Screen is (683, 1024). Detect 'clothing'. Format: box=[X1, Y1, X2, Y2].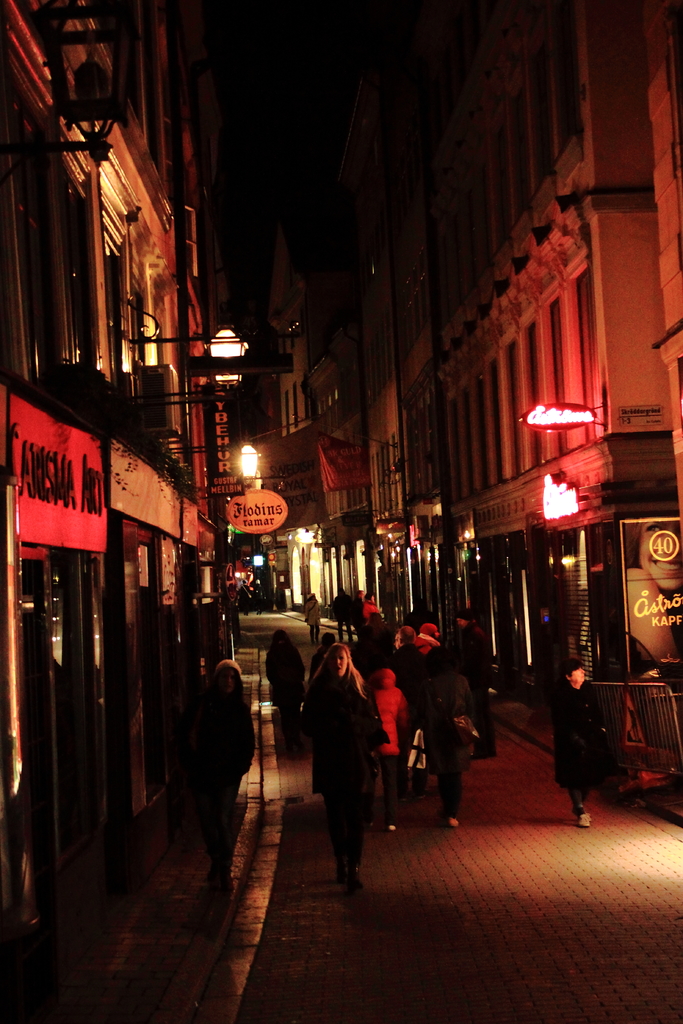
box=[361, 600, 384, 635].
